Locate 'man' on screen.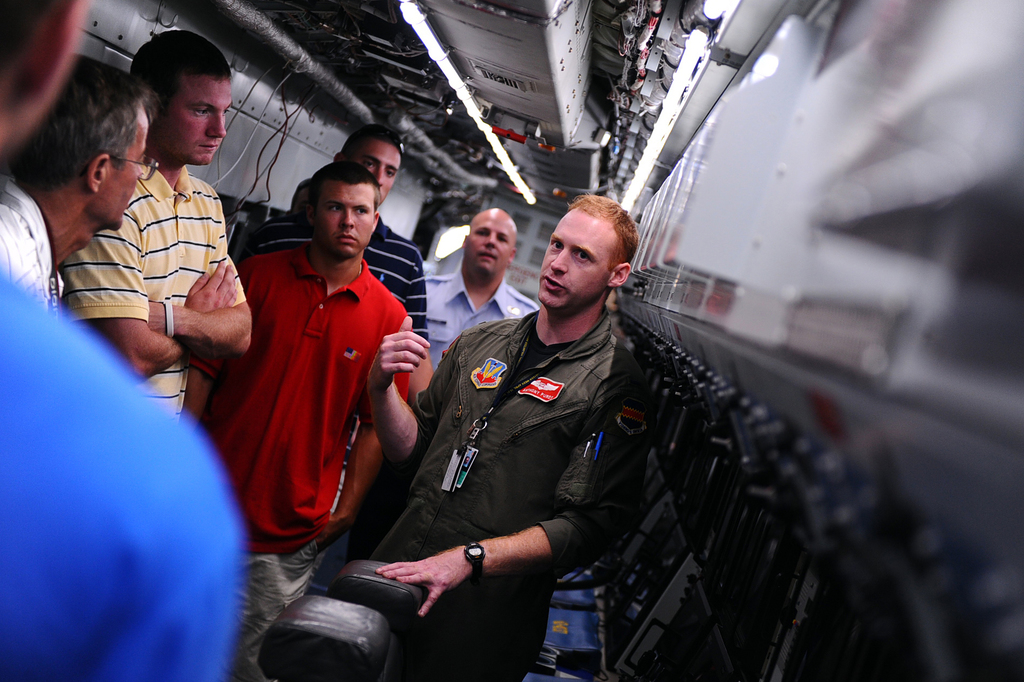
On screen at box=[0, 51, 152, 301].
